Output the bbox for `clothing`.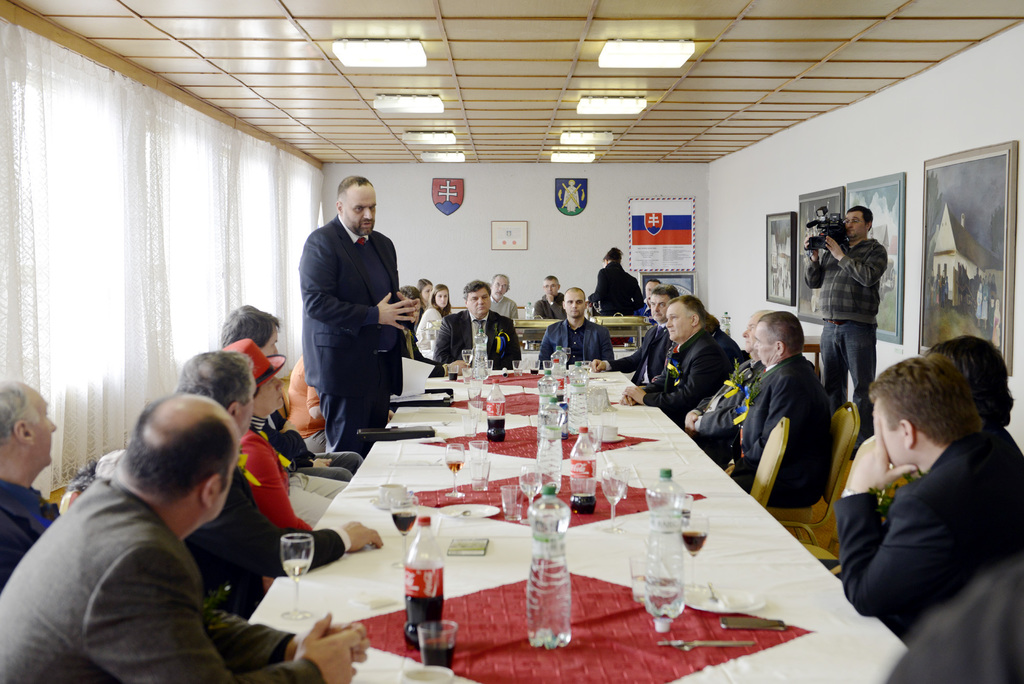
detection(414, 298, 445, 359).
